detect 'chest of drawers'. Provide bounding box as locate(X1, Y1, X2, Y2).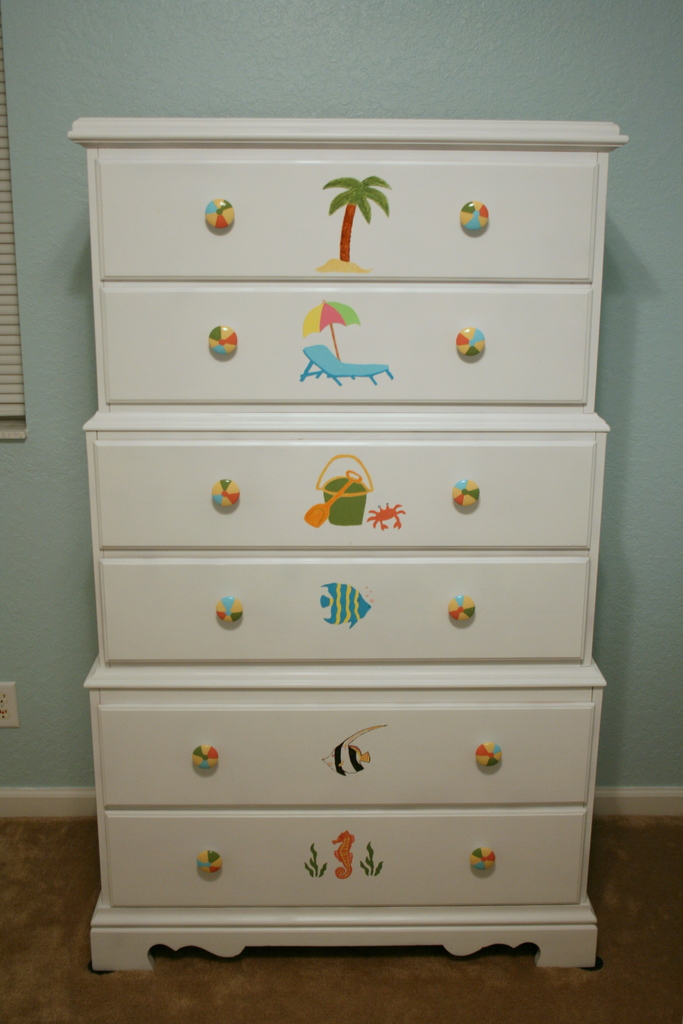
locate(64, 120, 626, 977).
